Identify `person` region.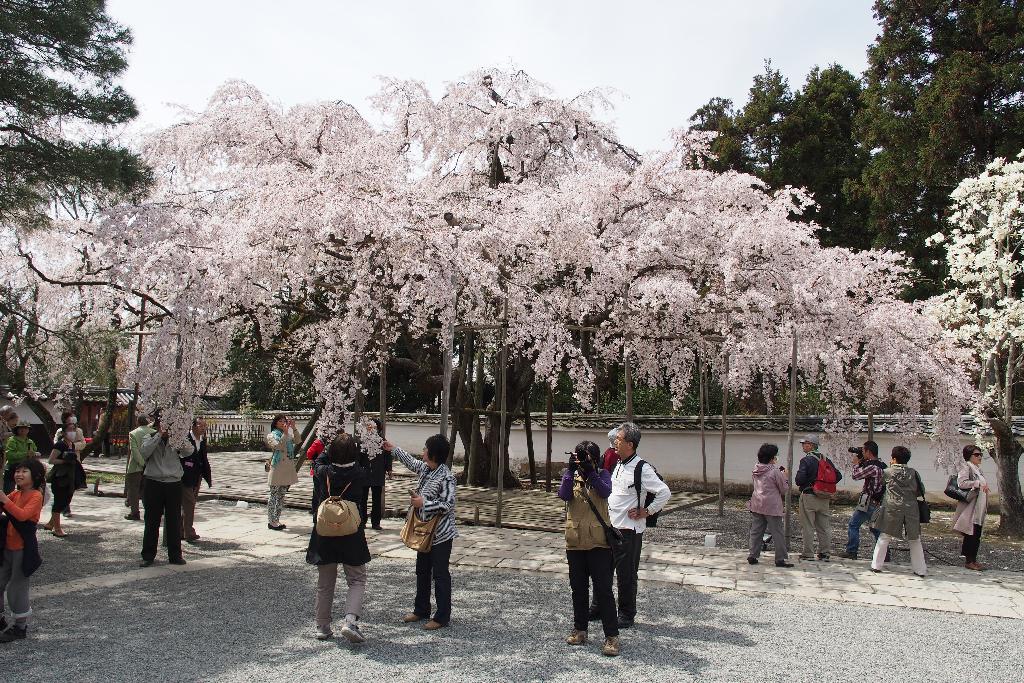
Region: crop(744, 444, 794, 570).
